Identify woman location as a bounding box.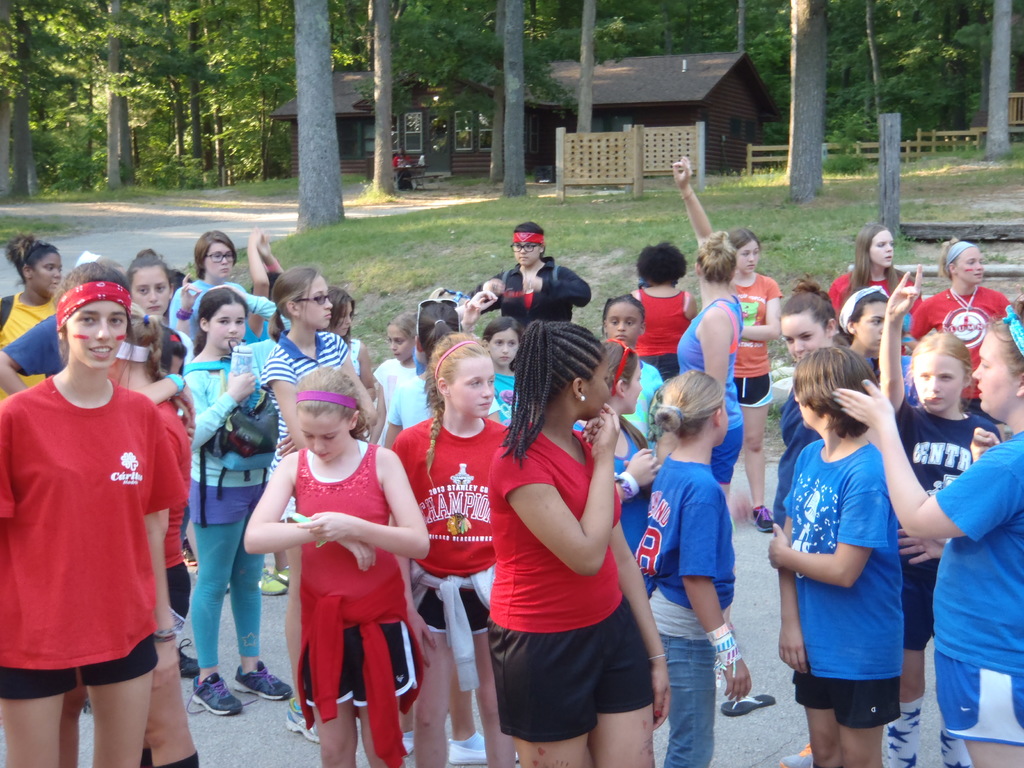
crop(902, 236, 1023, 419).
